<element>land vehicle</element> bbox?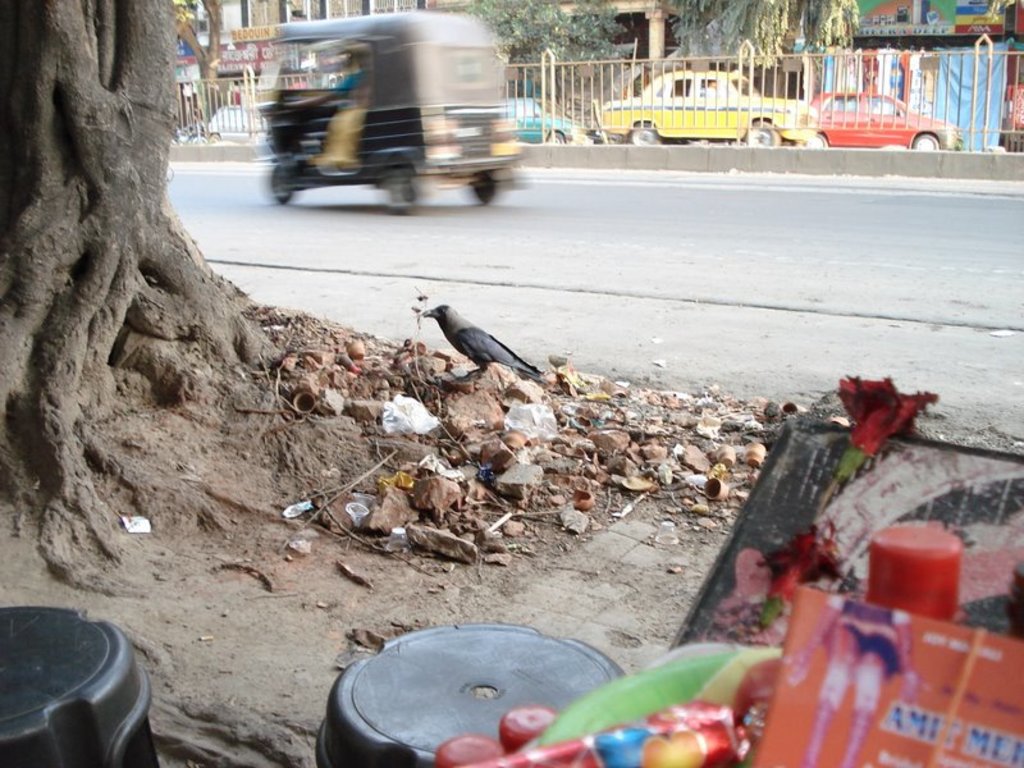
(x1=598, y1=67, x2=819, y2=147)
